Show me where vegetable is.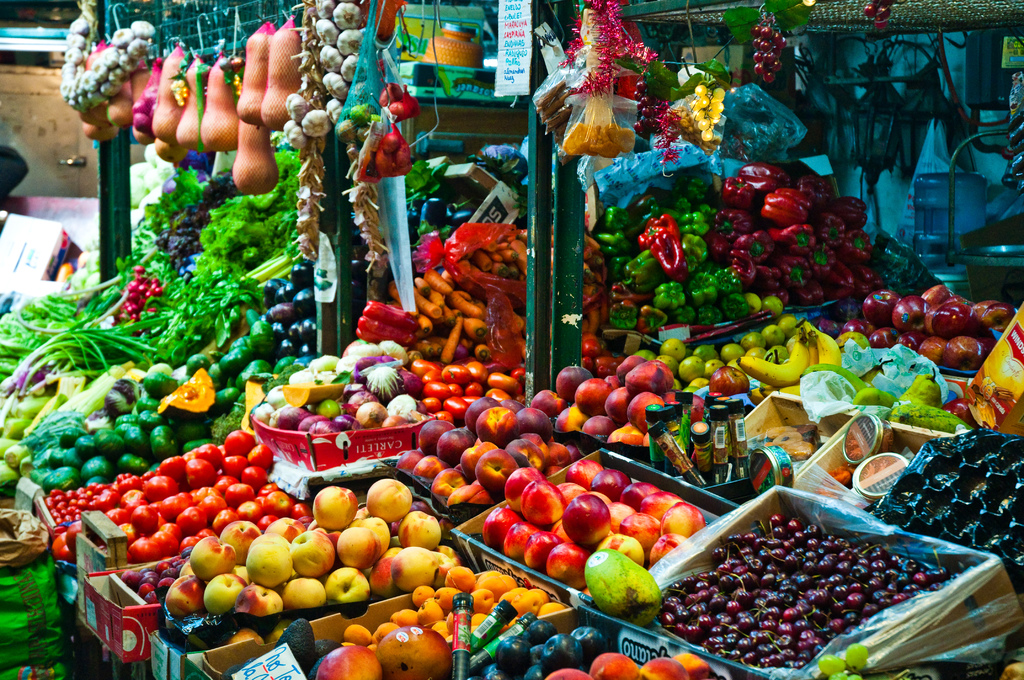
vegetable is at <bbox>592, 556, 669, 635</bbox>.
